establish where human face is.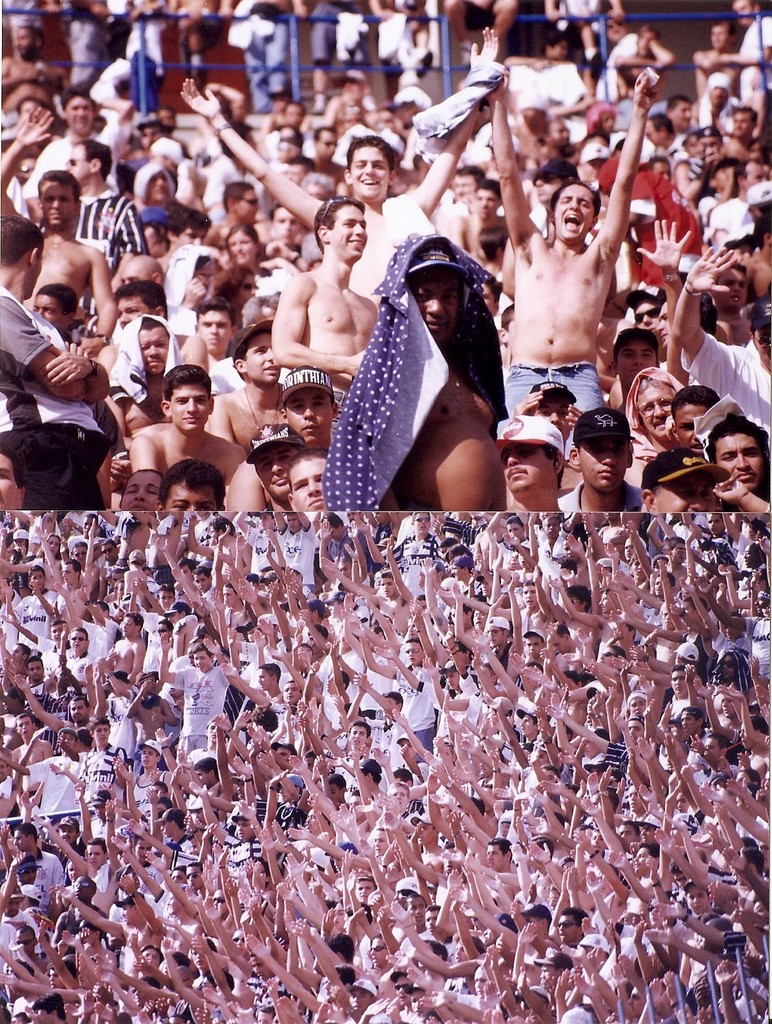
Established at locate(550, 184, 590, 236).
